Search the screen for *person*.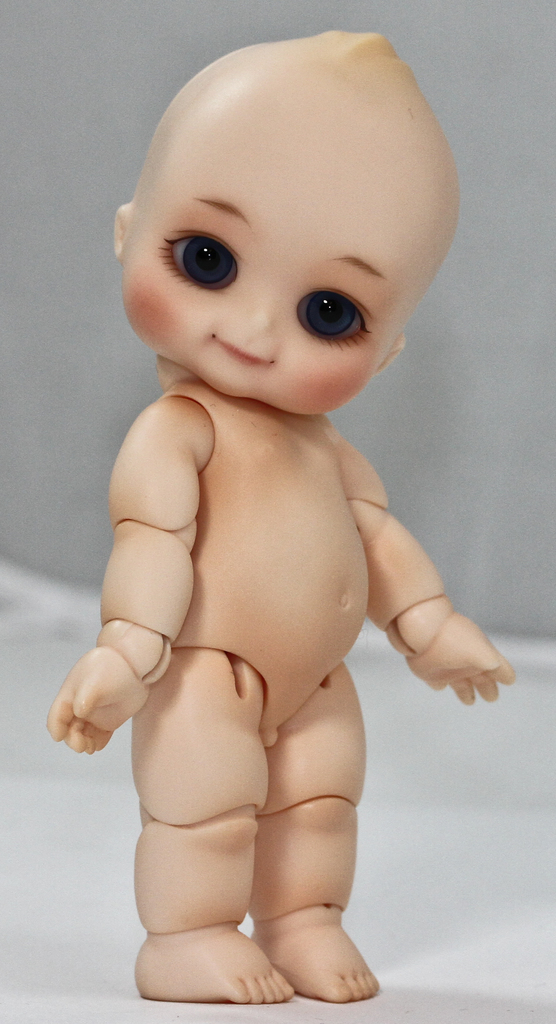
Found at <region>38, 104, 481, 997</region>.
